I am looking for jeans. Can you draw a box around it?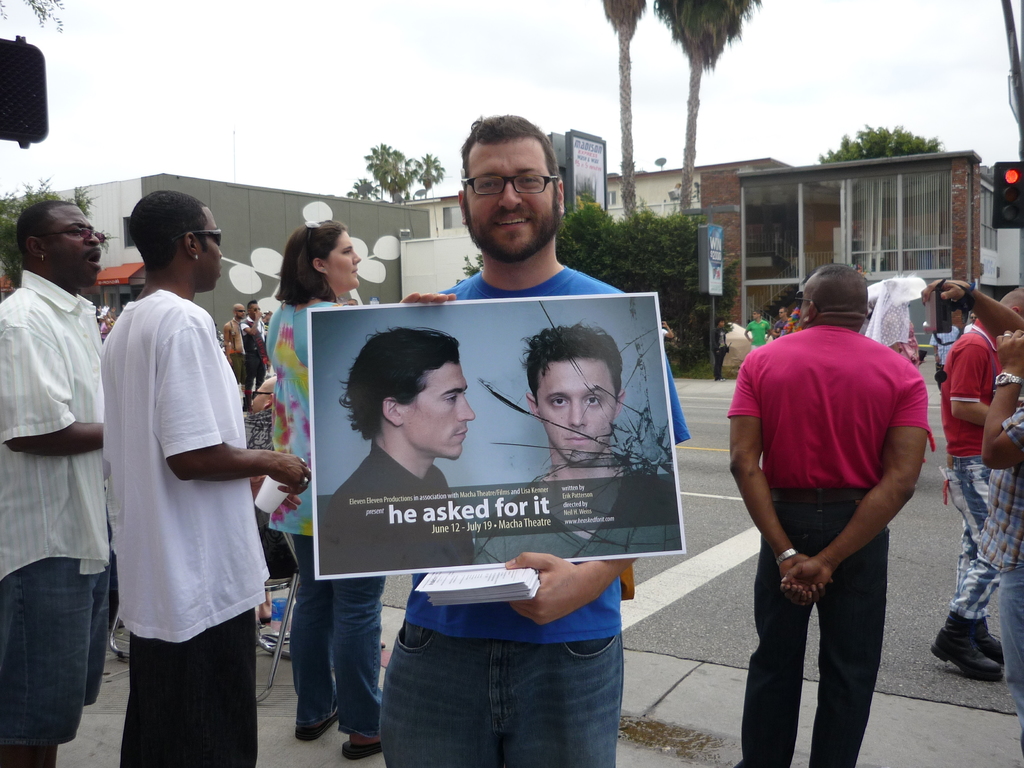
Sure, the bounding box is x1=225 y1=352 x2=251 y2=378.
